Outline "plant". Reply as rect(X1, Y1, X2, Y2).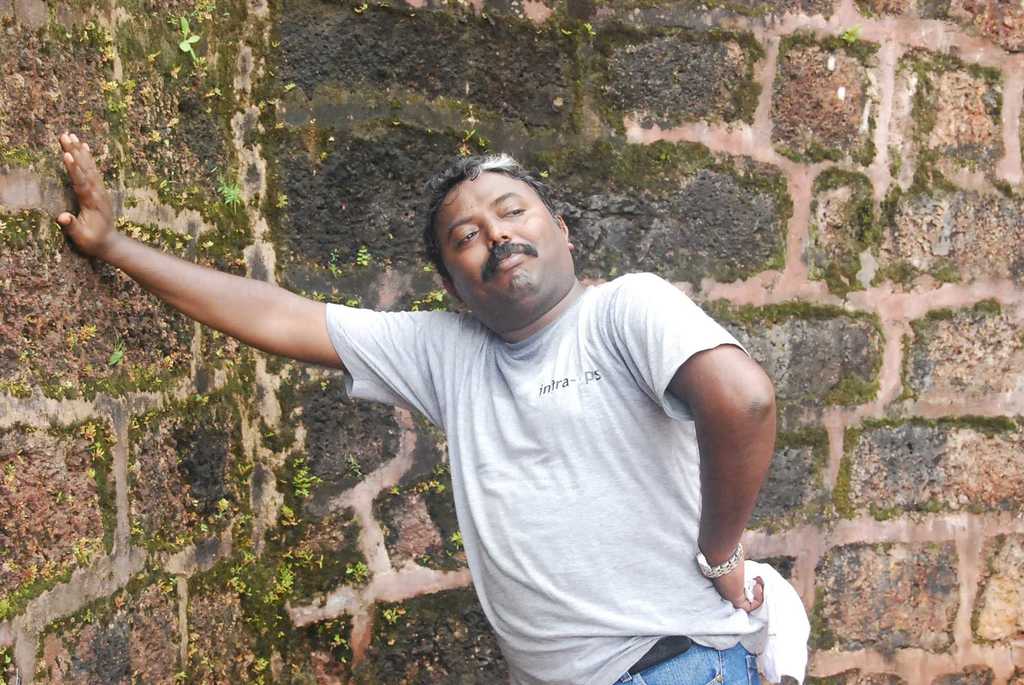
rect(211, 566, 222, 579).
